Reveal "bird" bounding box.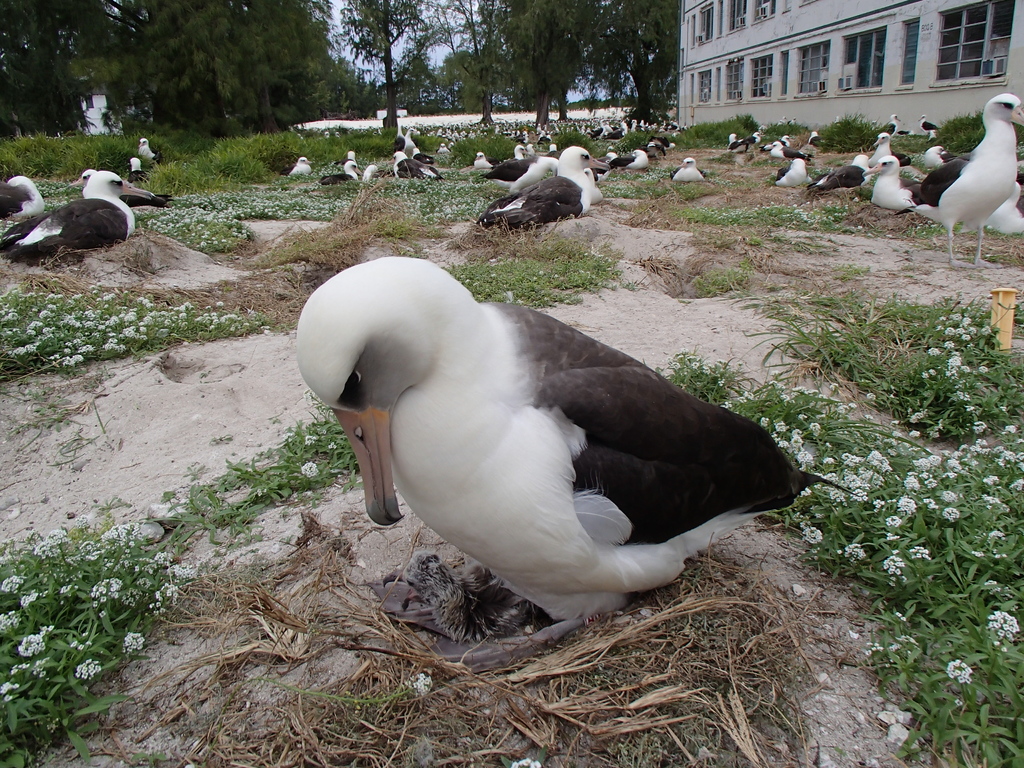
Revealed: Rect(608, 151, 636, 164).
